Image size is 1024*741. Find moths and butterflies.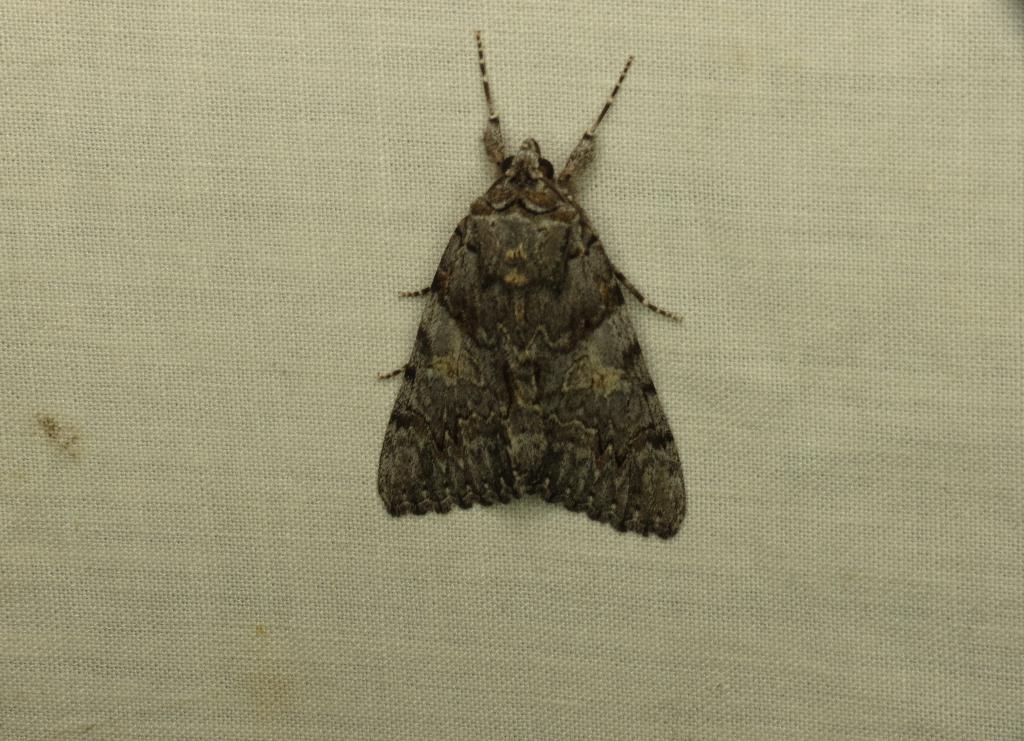
x1=376 y1=28 x2=689 y2=544.
